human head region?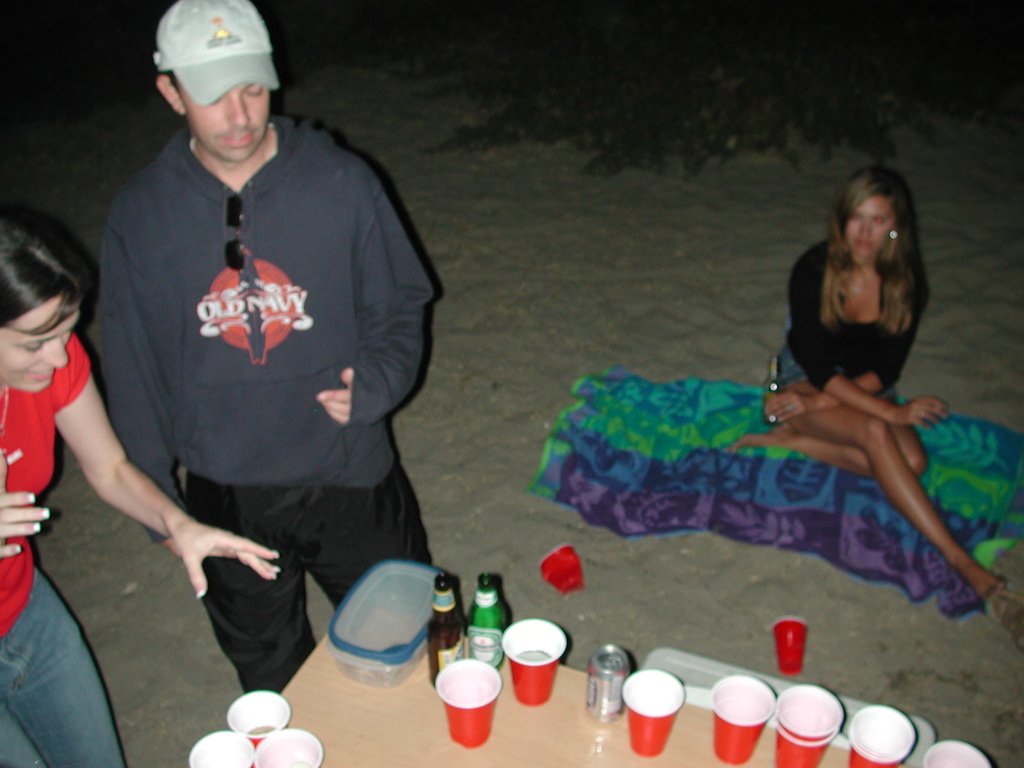
[left=828, top=163, right=913, bottom=266]
